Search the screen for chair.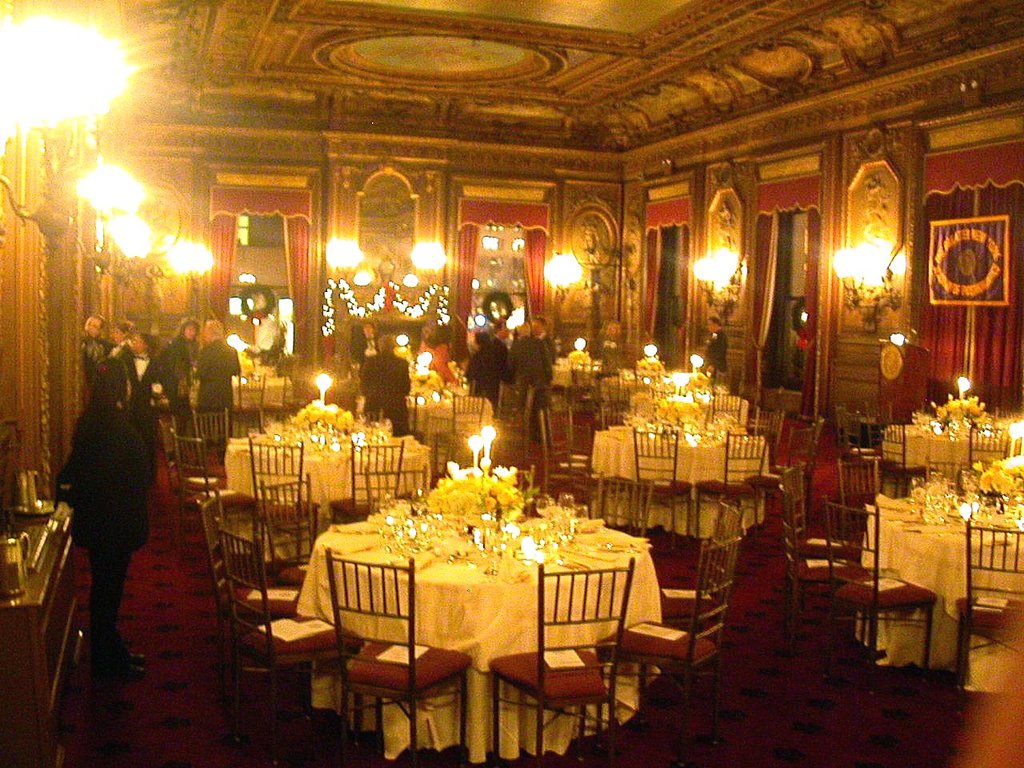
Found at (left=711, top=431, right=766, bottom=523).
